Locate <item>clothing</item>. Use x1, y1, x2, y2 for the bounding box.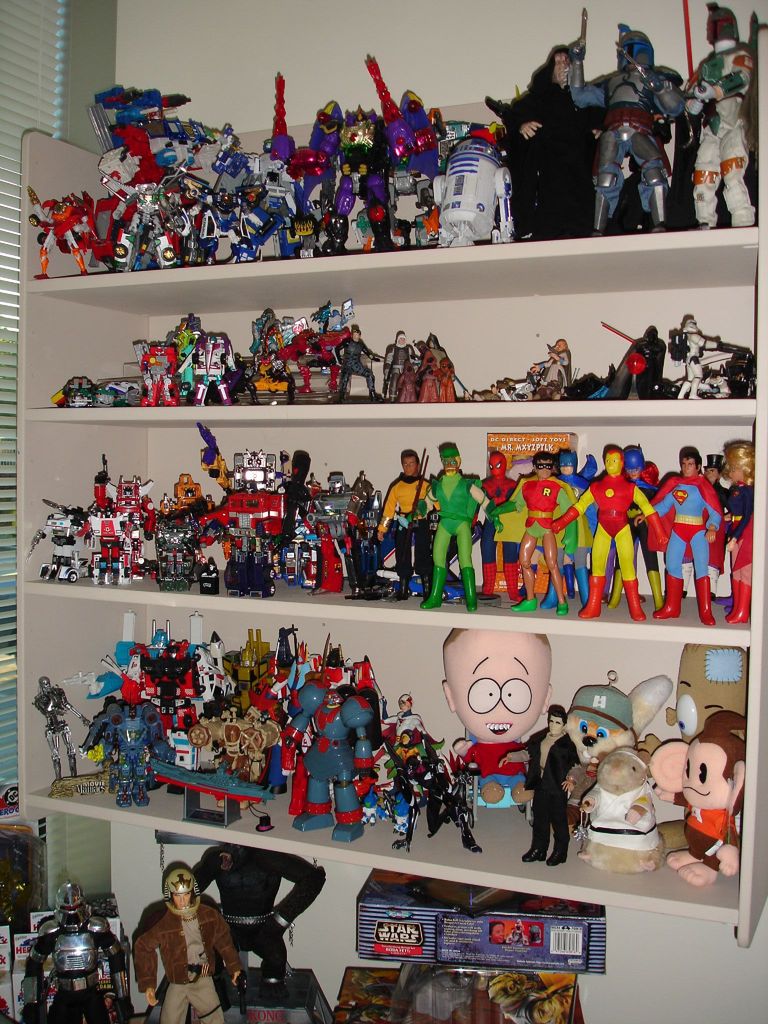
132, 904, 237, 993.
